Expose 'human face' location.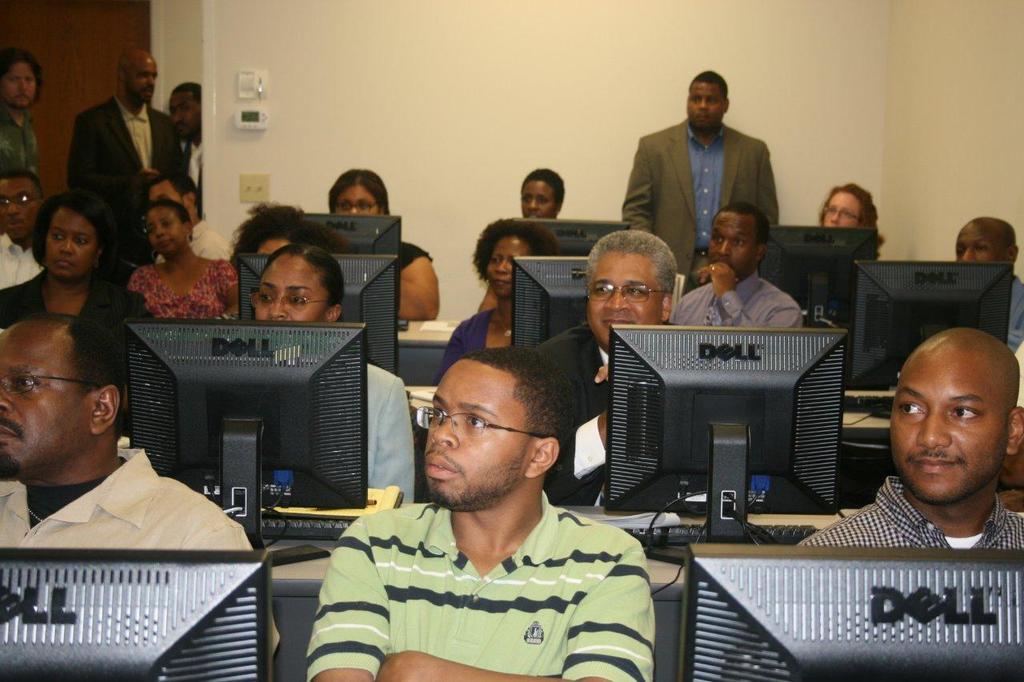
Exposed at 521 181 555 213.
